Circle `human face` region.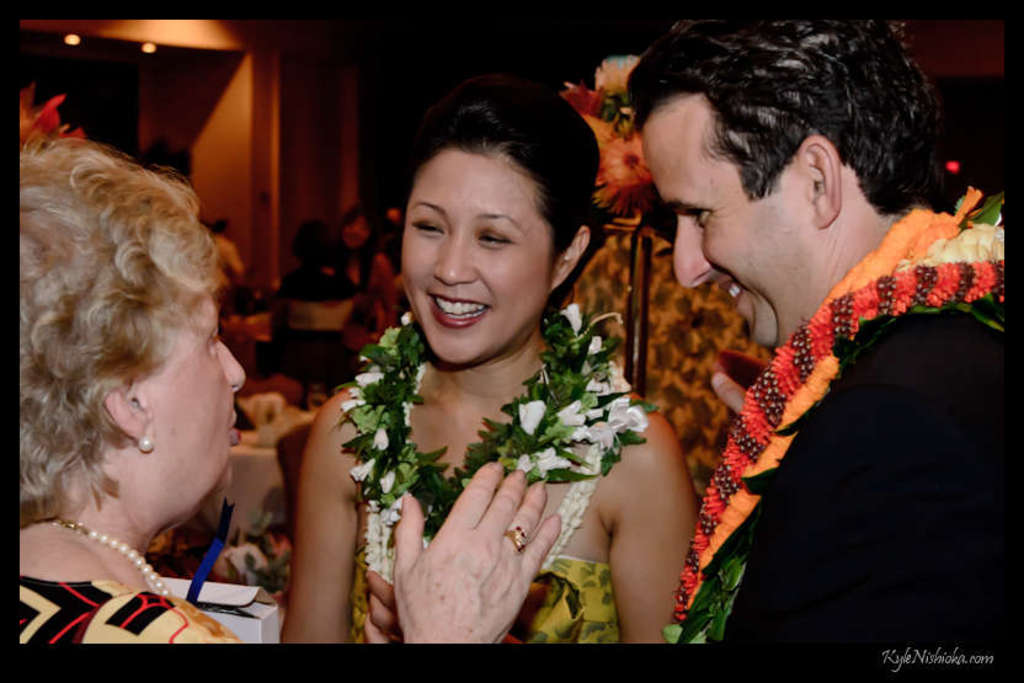
Region: region(401, 148, 546, 363).
